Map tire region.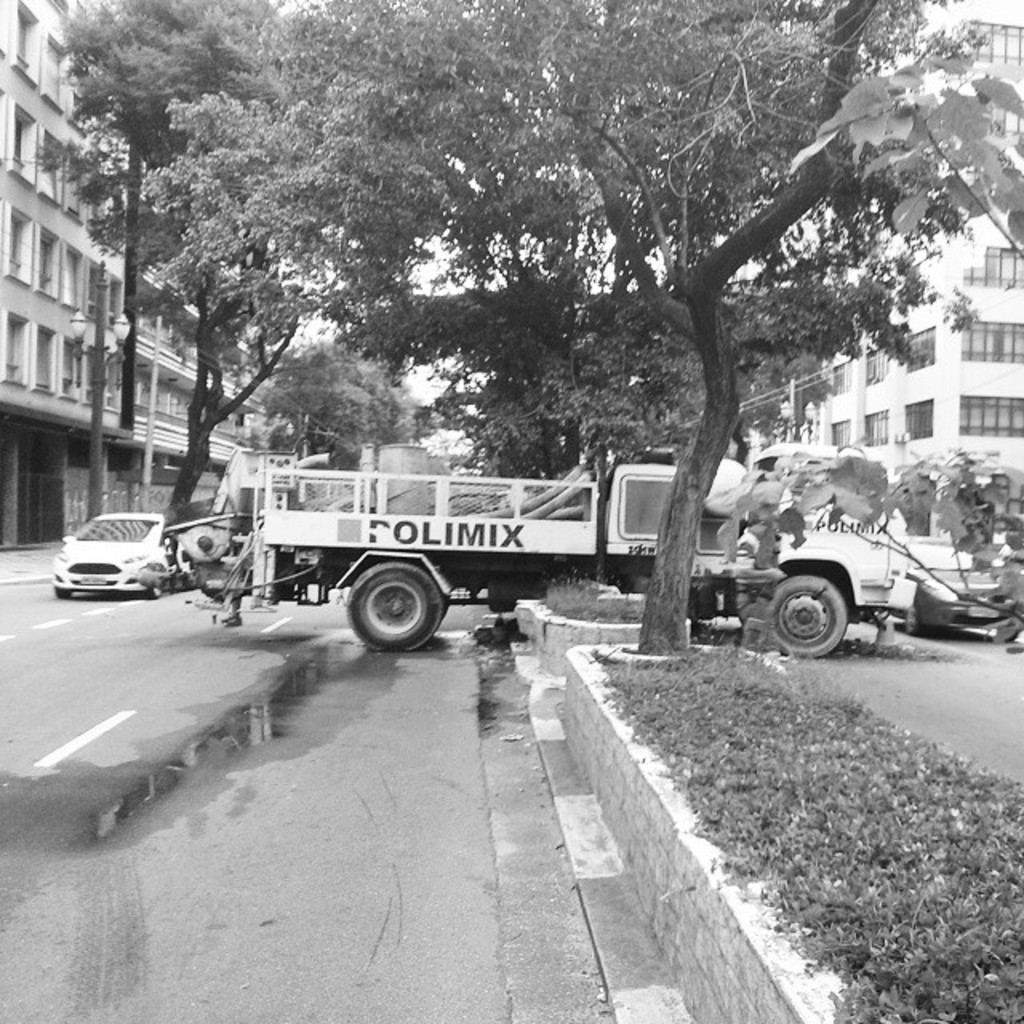
Mapped to (907,603,922,637).
